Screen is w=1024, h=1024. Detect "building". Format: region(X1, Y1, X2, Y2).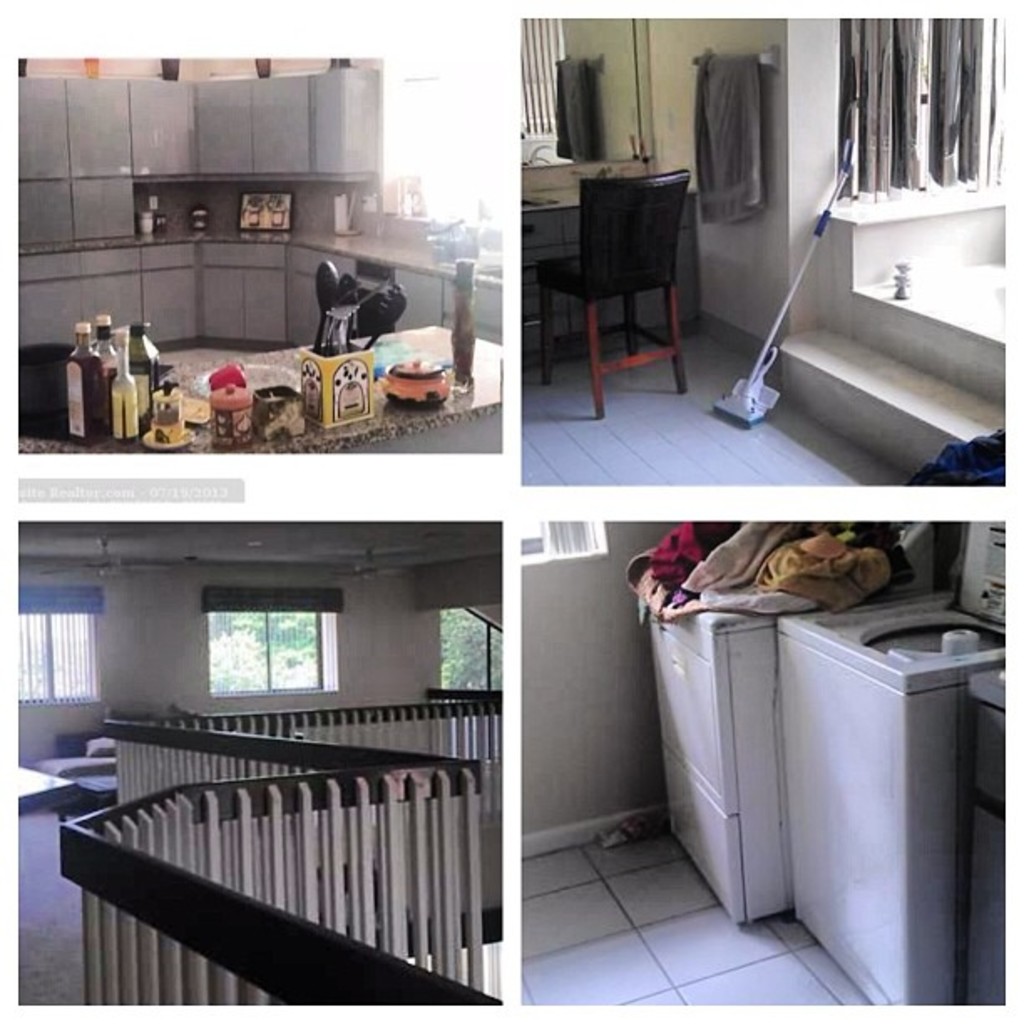
region(525, 524, 1009, 1002).
